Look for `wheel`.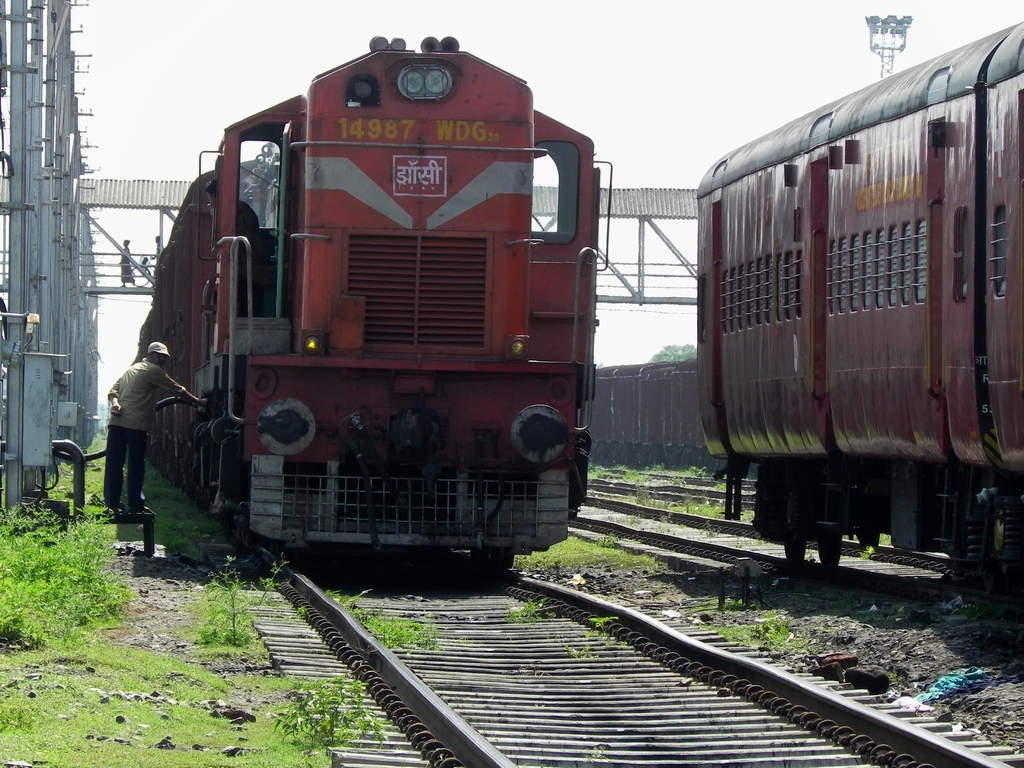
Found: [x1=812, y1=491, x2=840, y2=578].
